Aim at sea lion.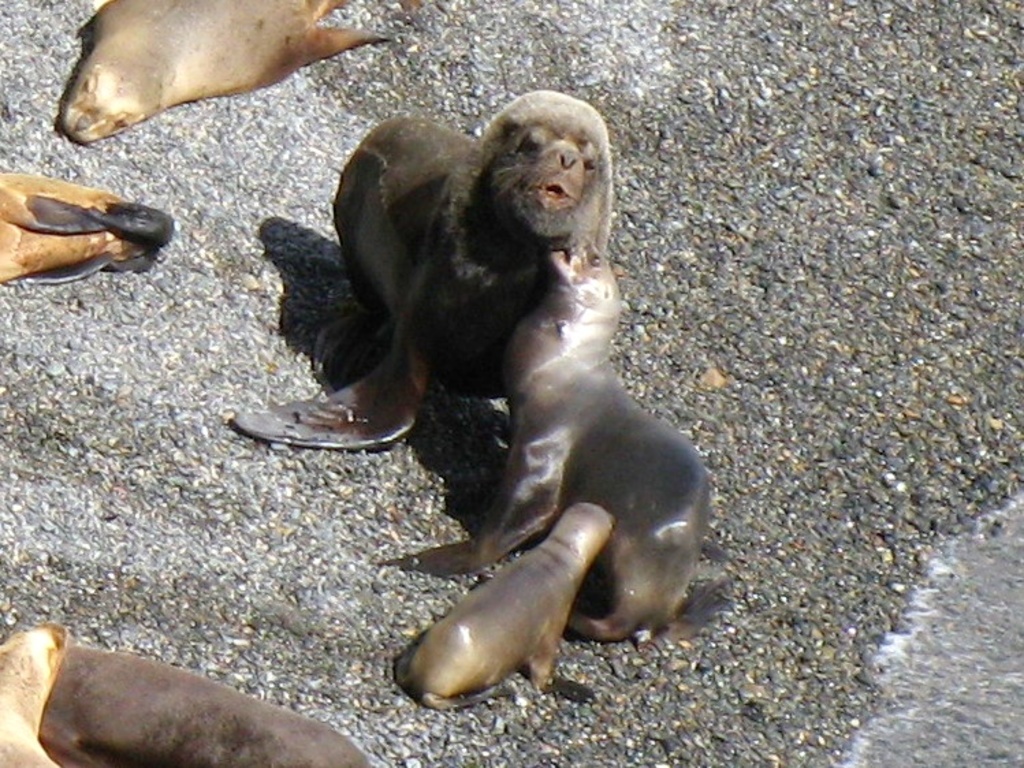
Aimed at [0,172,170,287].
